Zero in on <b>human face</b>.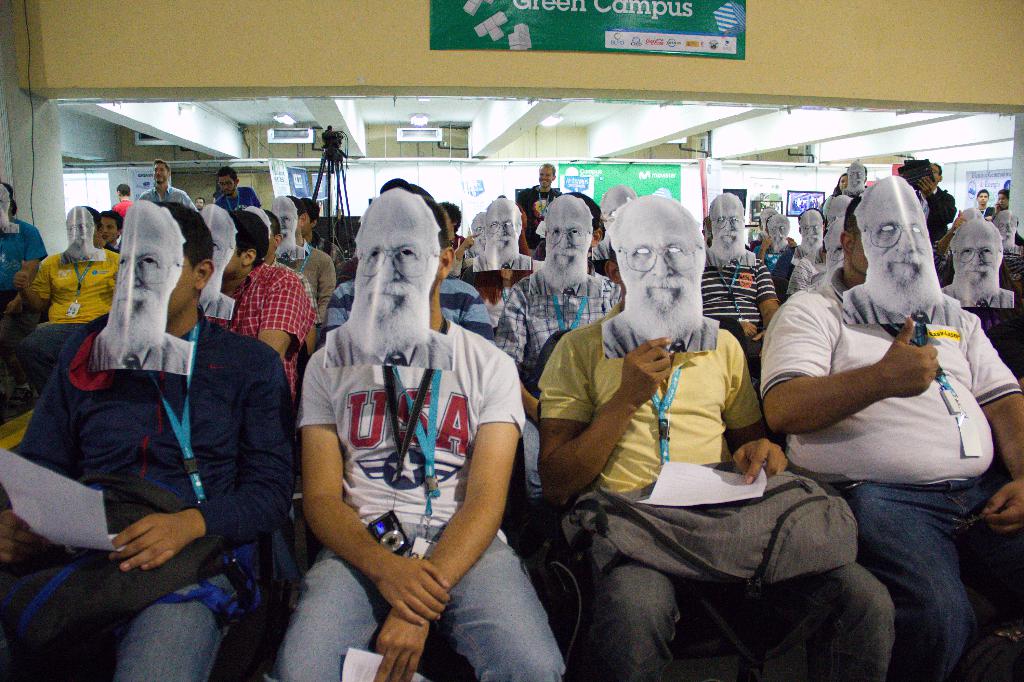
Zeroed in: <bbox>538, 167, 552, 188</bbox>.
